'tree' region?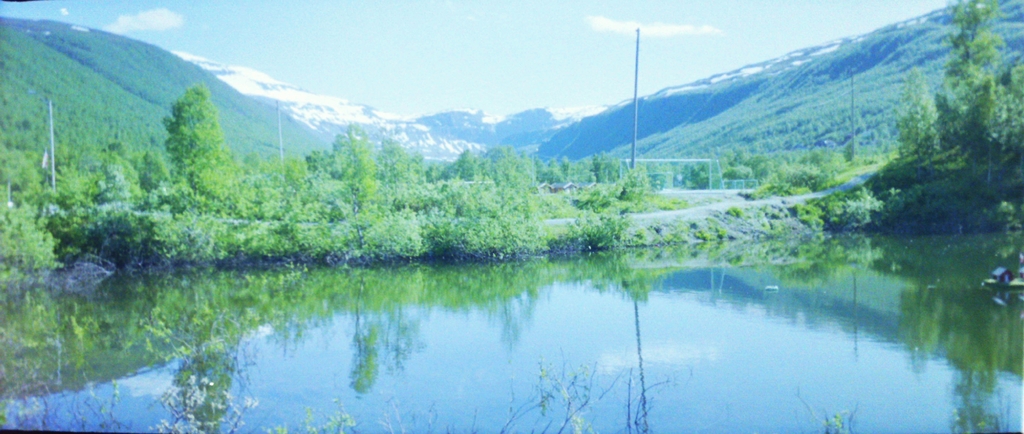
l=321, t=117, r=385, b=248
